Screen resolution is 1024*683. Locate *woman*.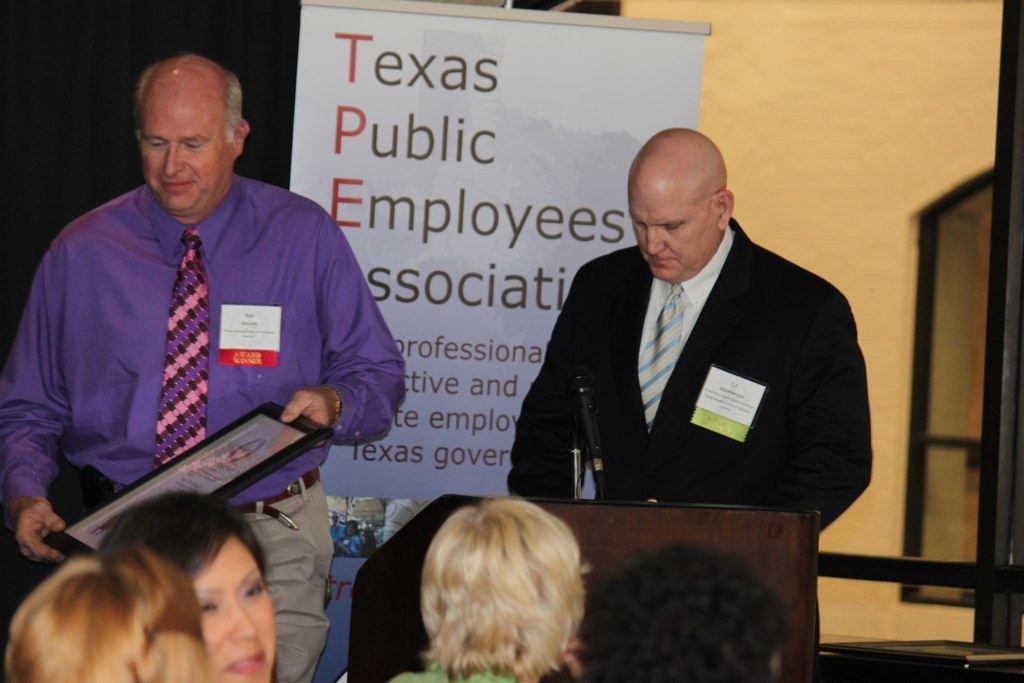
<region>99, 485, 275, 682</region>.
